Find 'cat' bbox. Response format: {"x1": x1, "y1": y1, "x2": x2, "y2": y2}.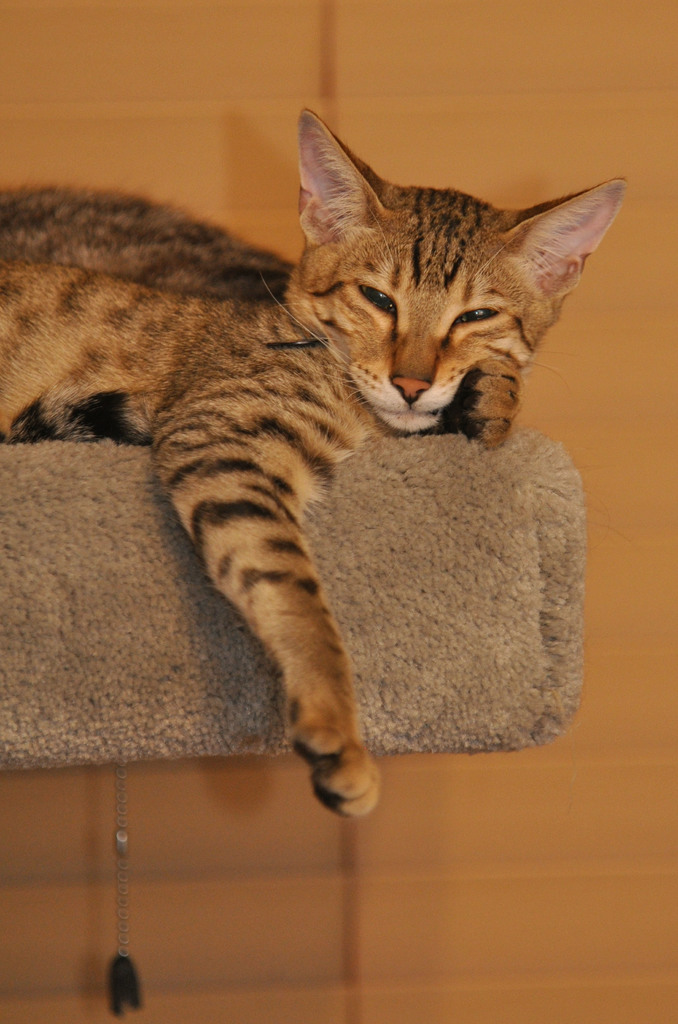
{"x1": 0, "y1": 106, "x2": 629, "y2": 831}.
